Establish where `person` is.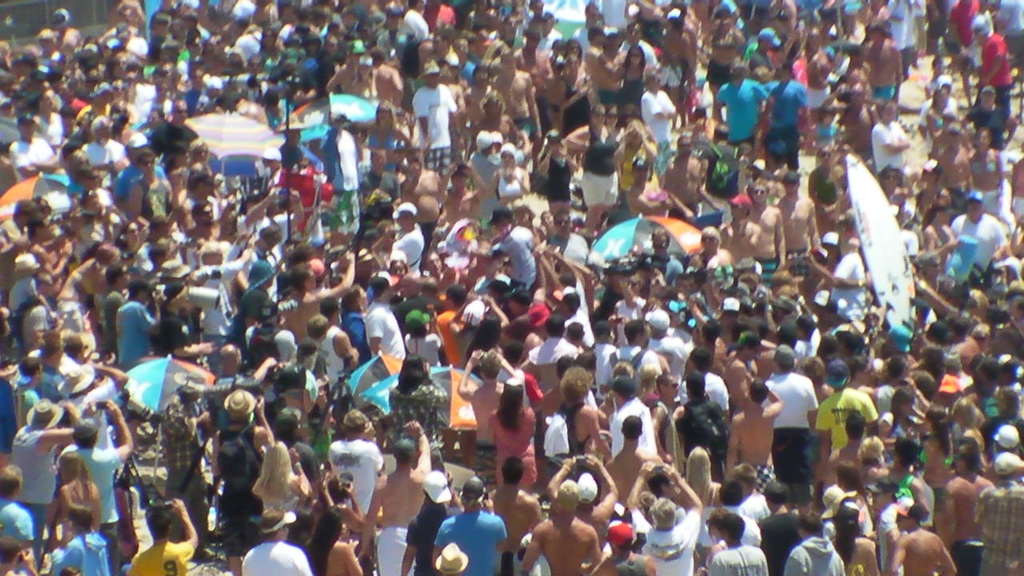
Established at left=489, top=385, right=538, bottom=490.
